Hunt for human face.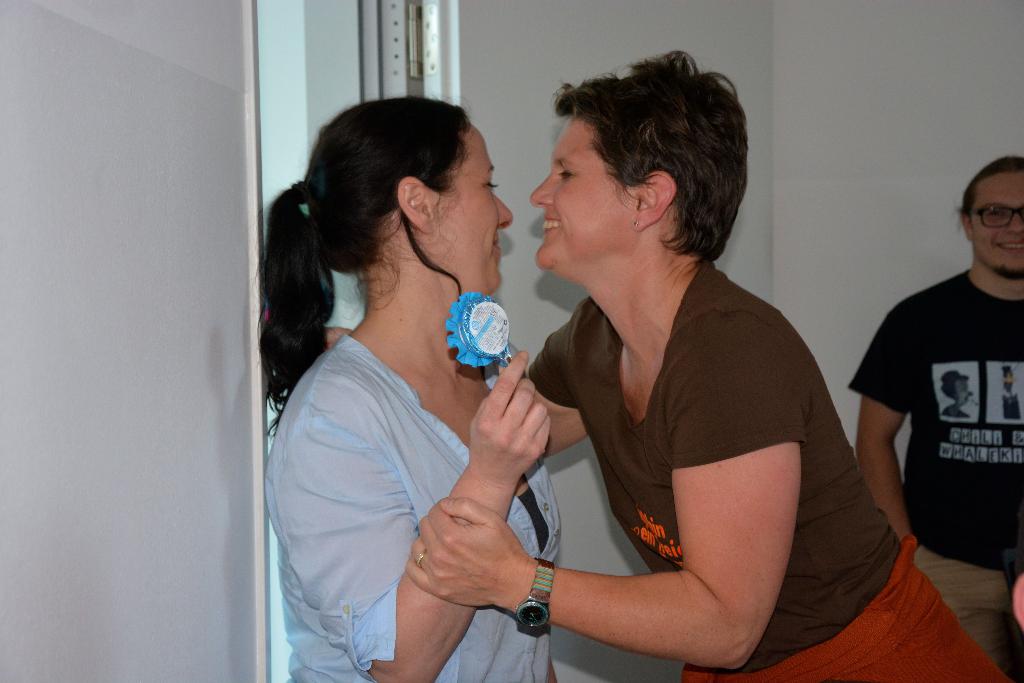
Hunted down at rect(971, 173, 1023, 278).
